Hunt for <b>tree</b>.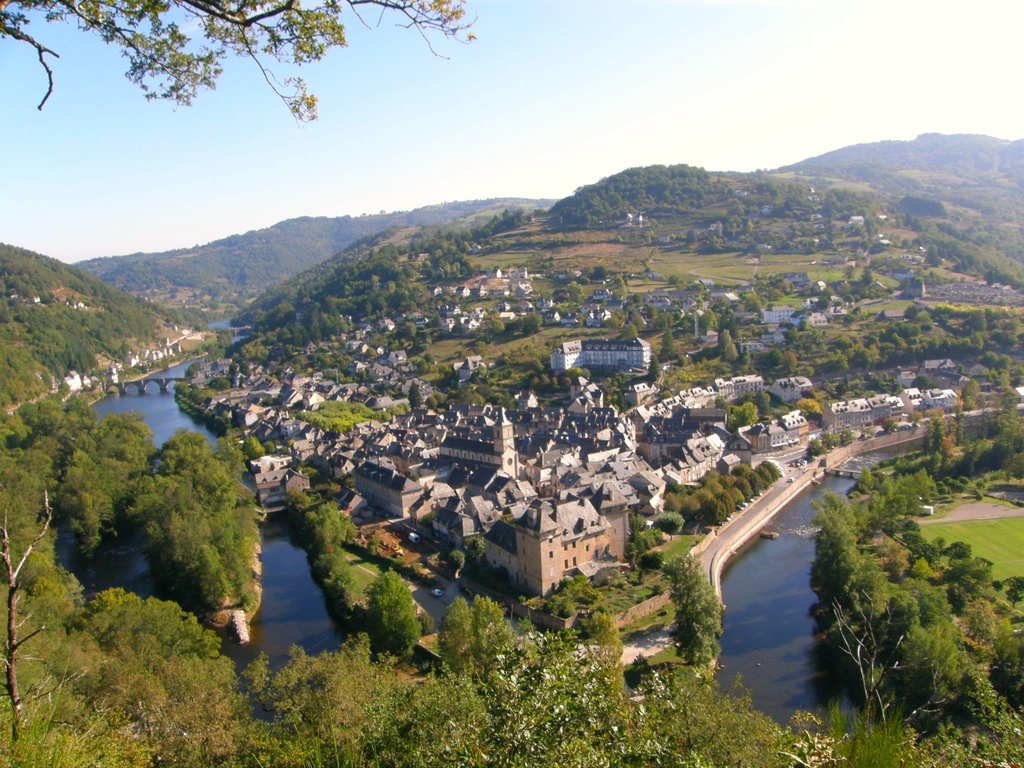
Hunted down at <region>167, 498, 229, 561</region>.
